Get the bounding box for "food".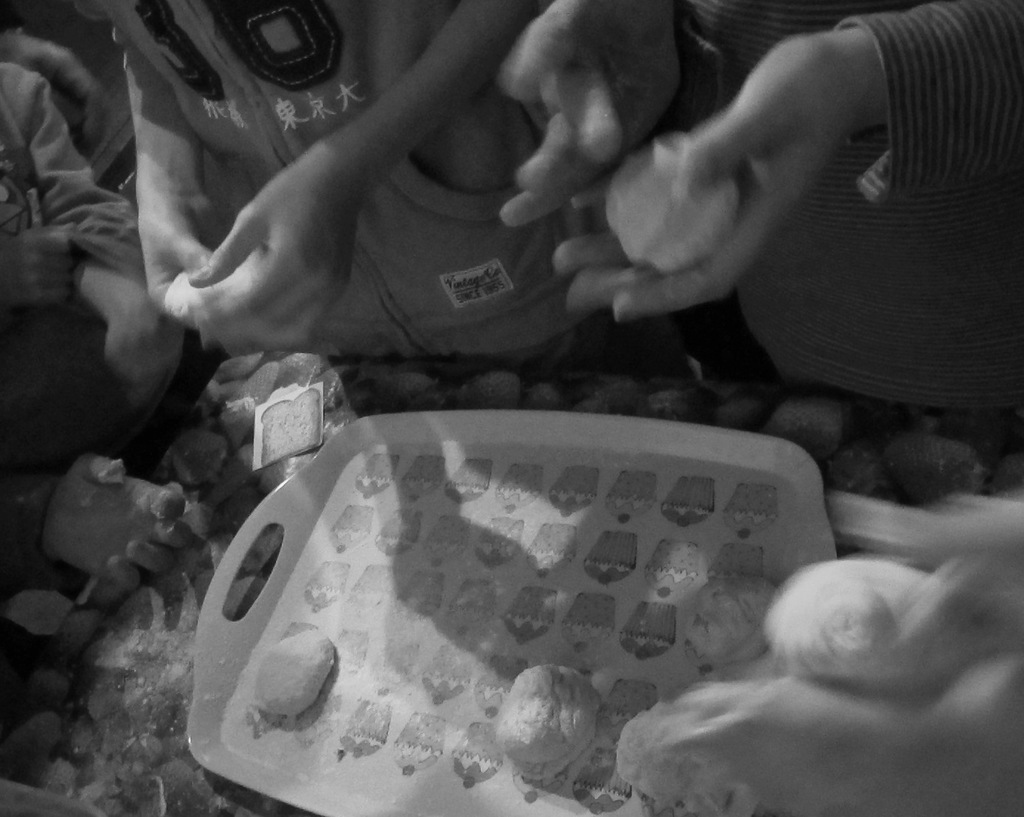
{"x1": 583, "y1": 560, "x2": 635, "y2": 588}.
